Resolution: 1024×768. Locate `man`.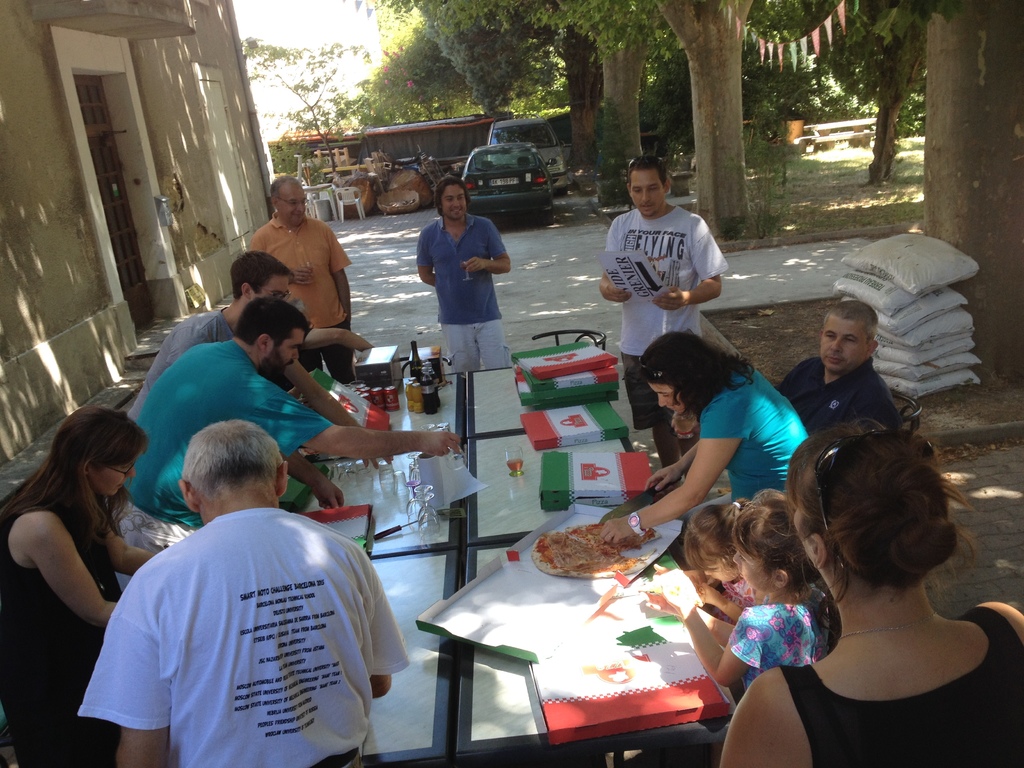
bbox=(595, 156, 730, 465).
